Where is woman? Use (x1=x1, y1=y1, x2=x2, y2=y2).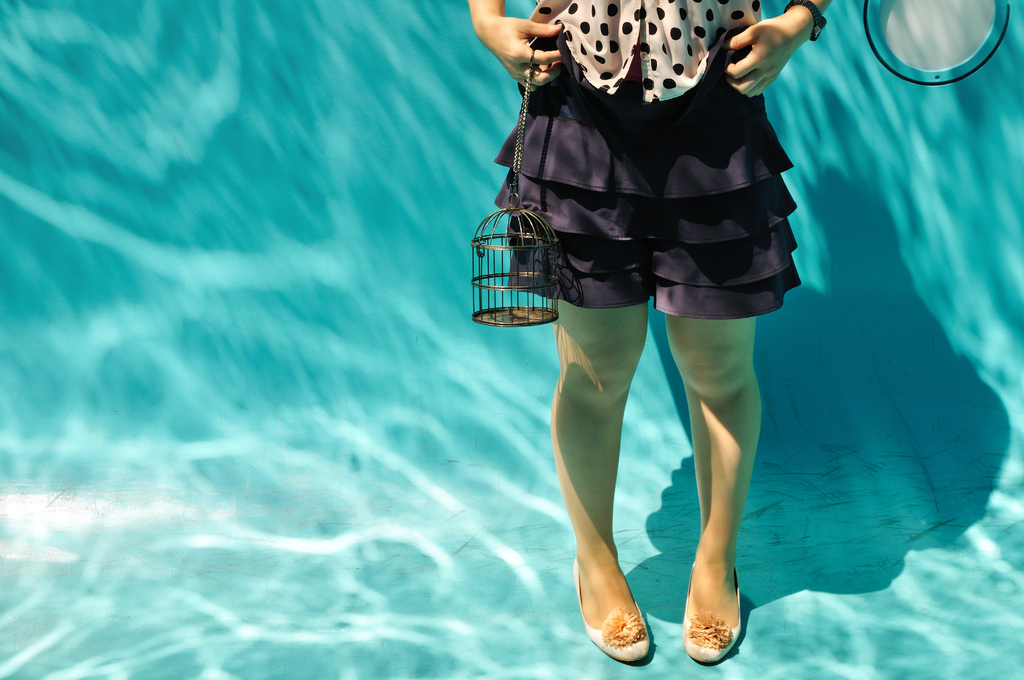
(x1=467, y1=0, x2=832, y2=665).
